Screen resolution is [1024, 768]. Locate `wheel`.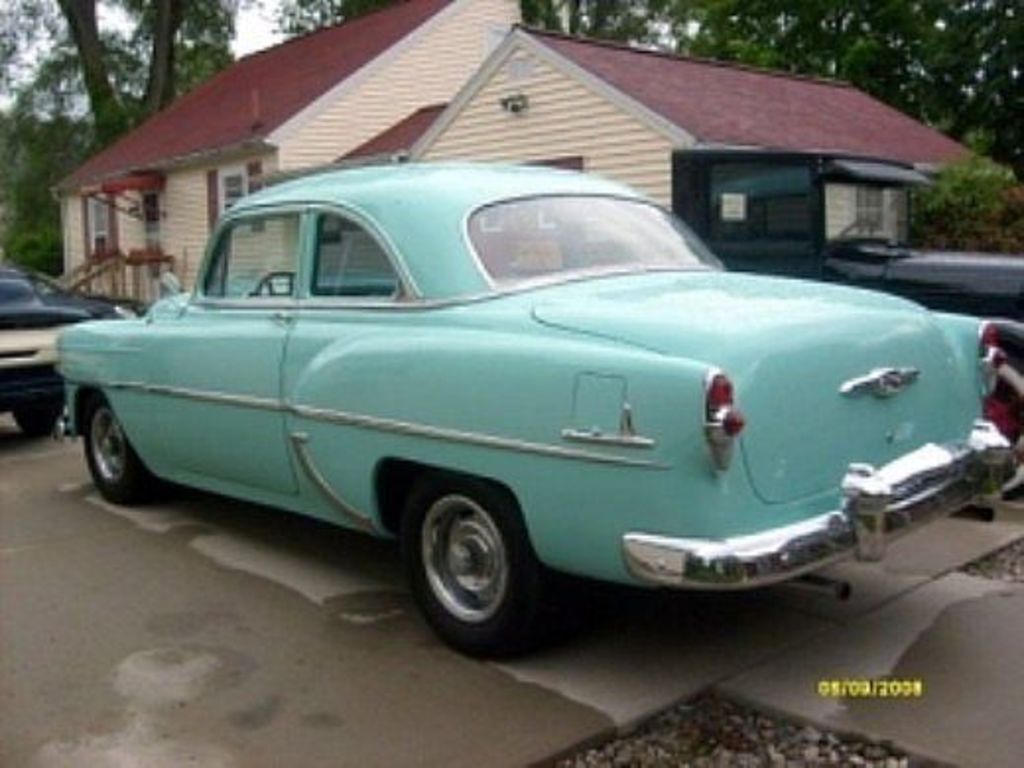
rect(1002, 356, 1022, 496).
